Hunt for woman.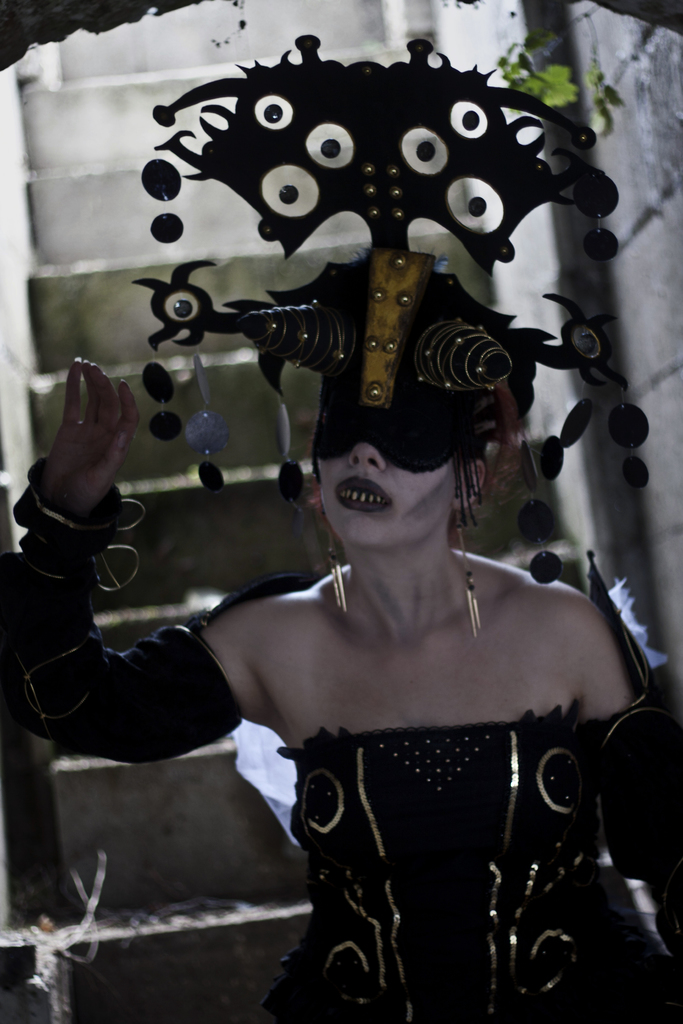
Hunted down at (x1=0, y1=31, x2=682, y2=1023).
